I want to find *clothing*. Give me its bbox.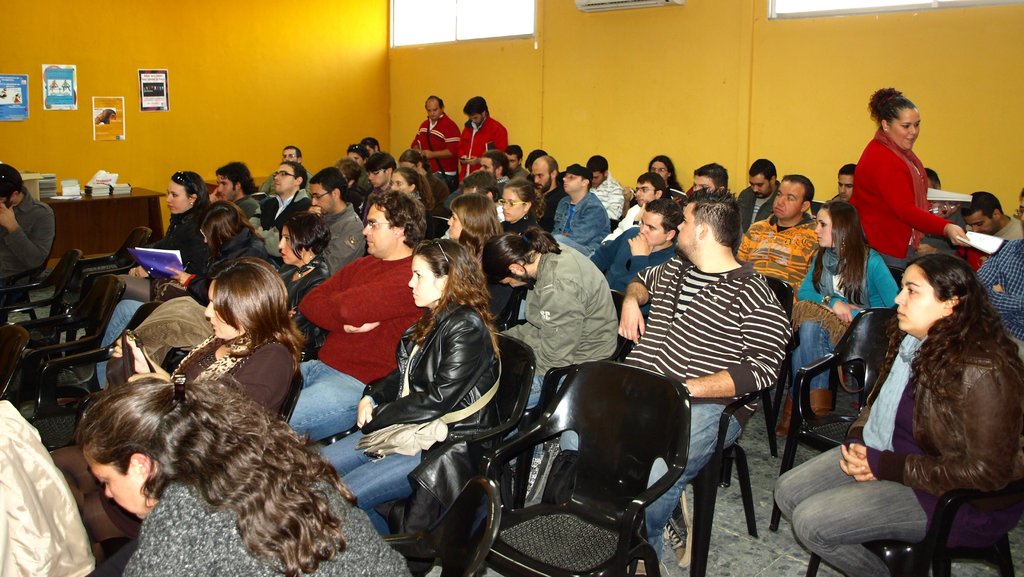
627/257/794/569.
